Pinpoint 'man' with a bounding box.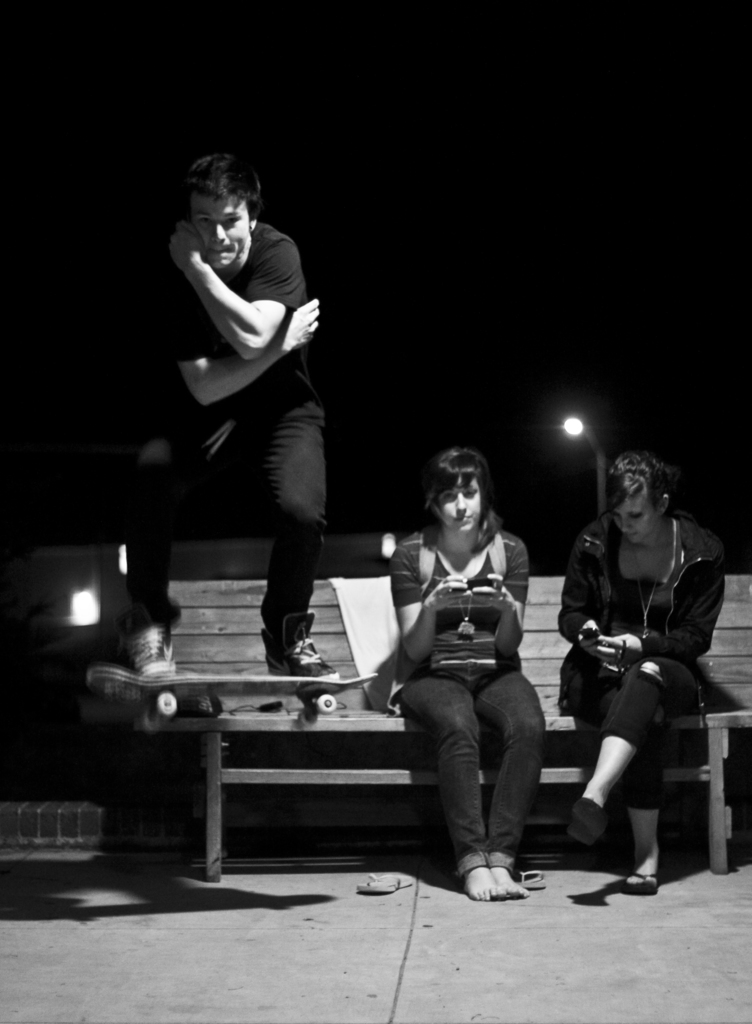
bbox(555, 428, 729, 897).
